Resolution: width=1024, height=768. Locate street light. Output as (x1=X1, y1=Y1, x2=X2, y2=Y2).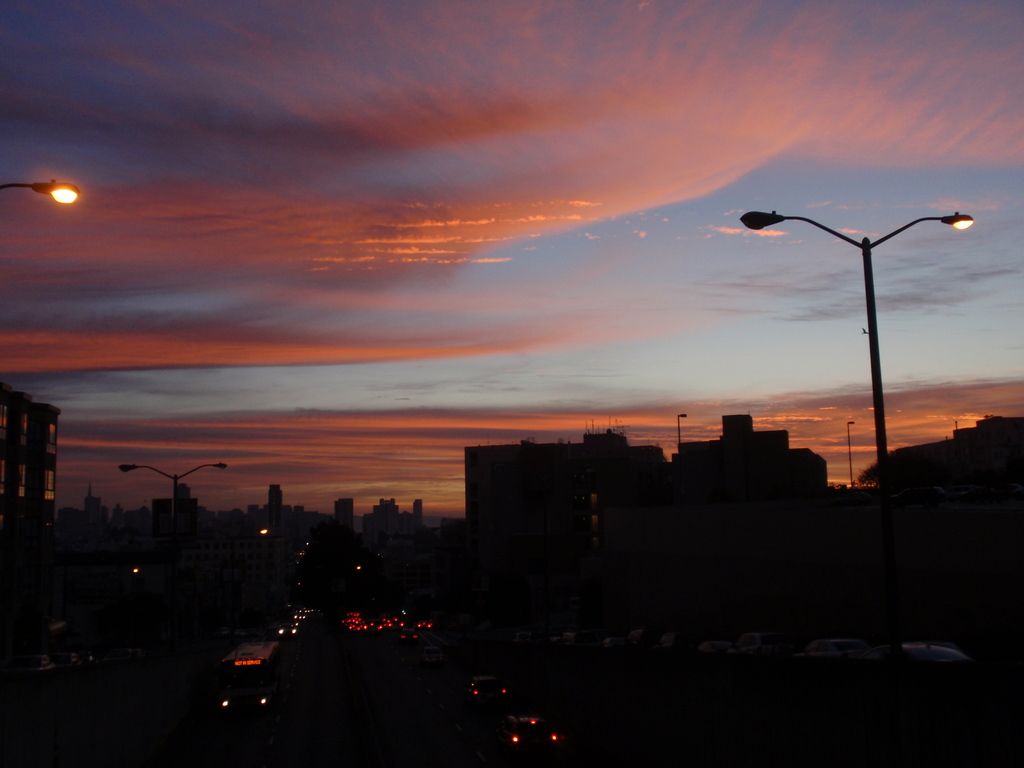
(x1=127, y1=564, x2=140, y2=577).
